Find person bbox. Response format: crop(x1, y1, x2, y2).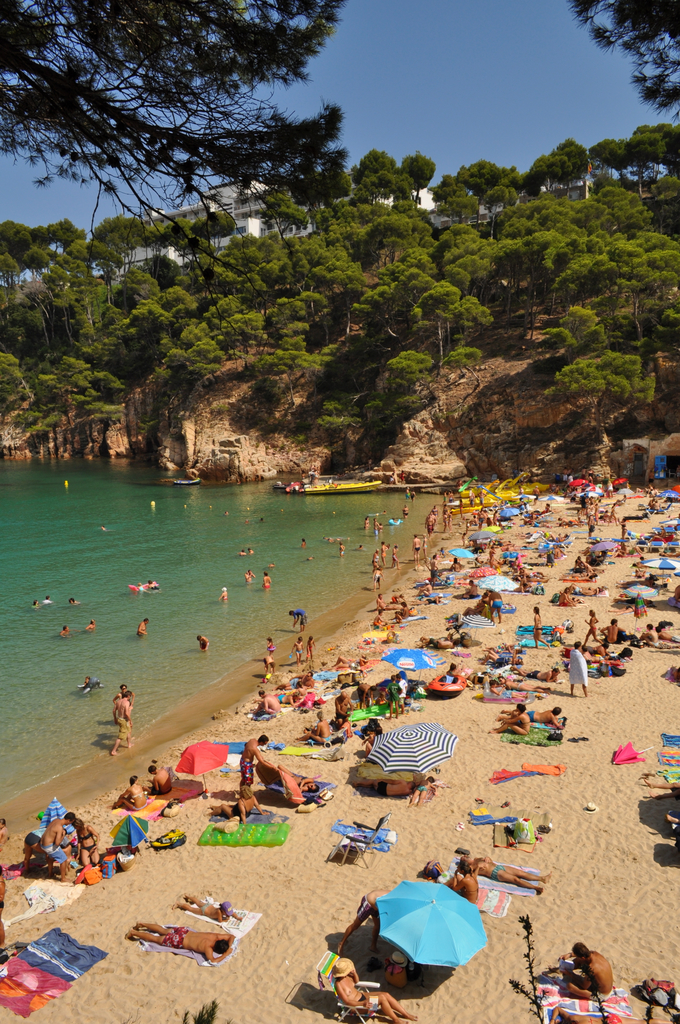
crop(558, 935, 619, 1013).
